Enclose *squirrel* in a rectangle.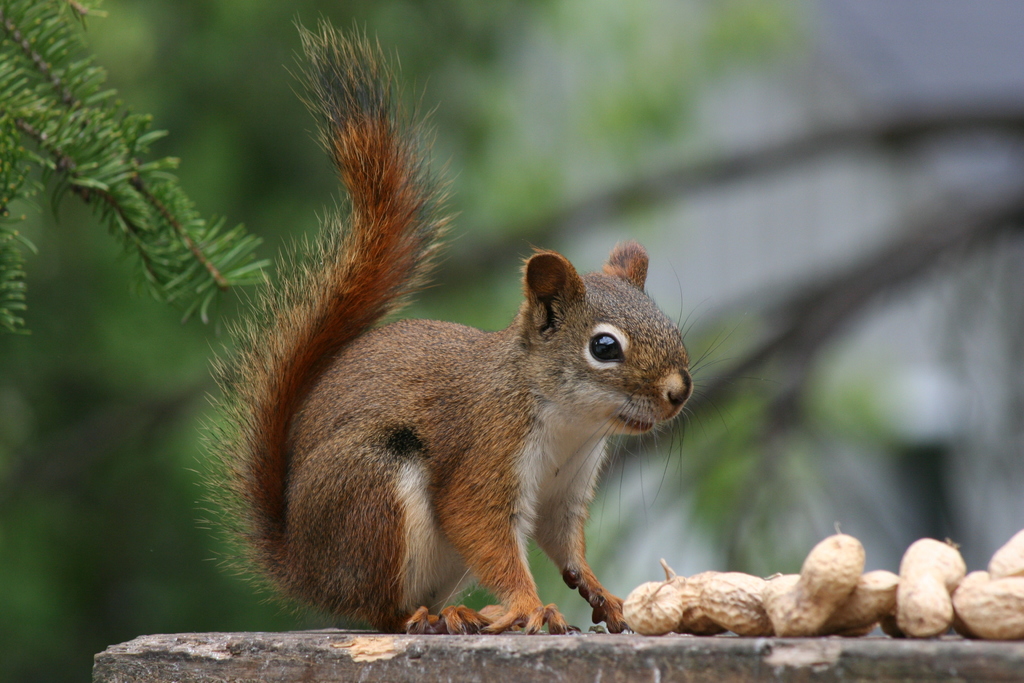
(x1=196, y1=6, x2=715, y2=632).
